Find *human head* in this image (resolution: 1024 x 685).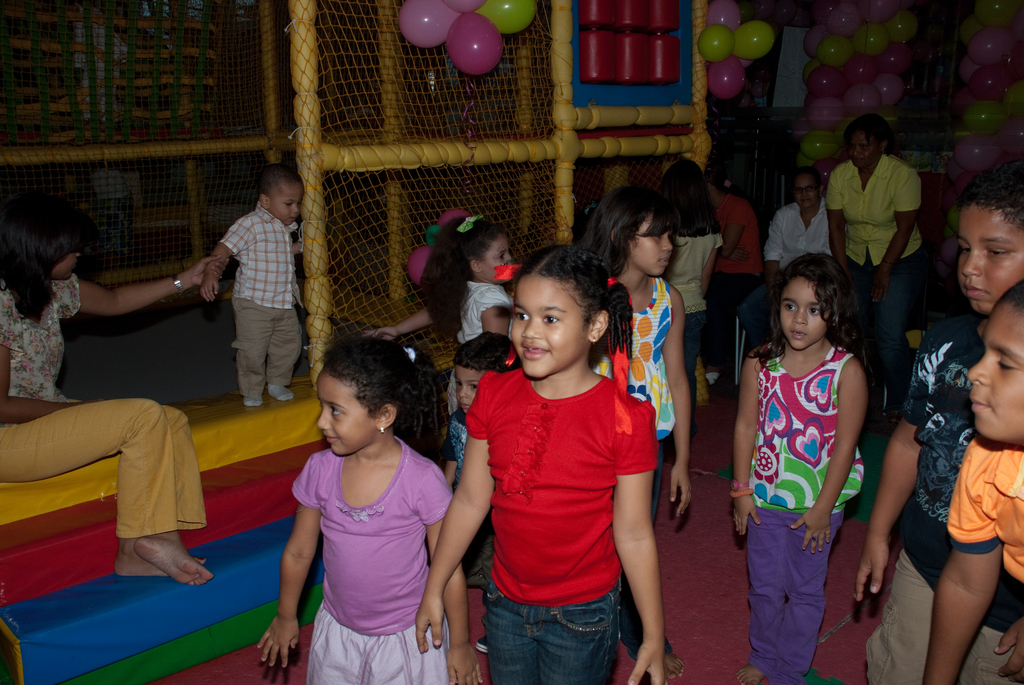
box(314, 333, 404, 457).
